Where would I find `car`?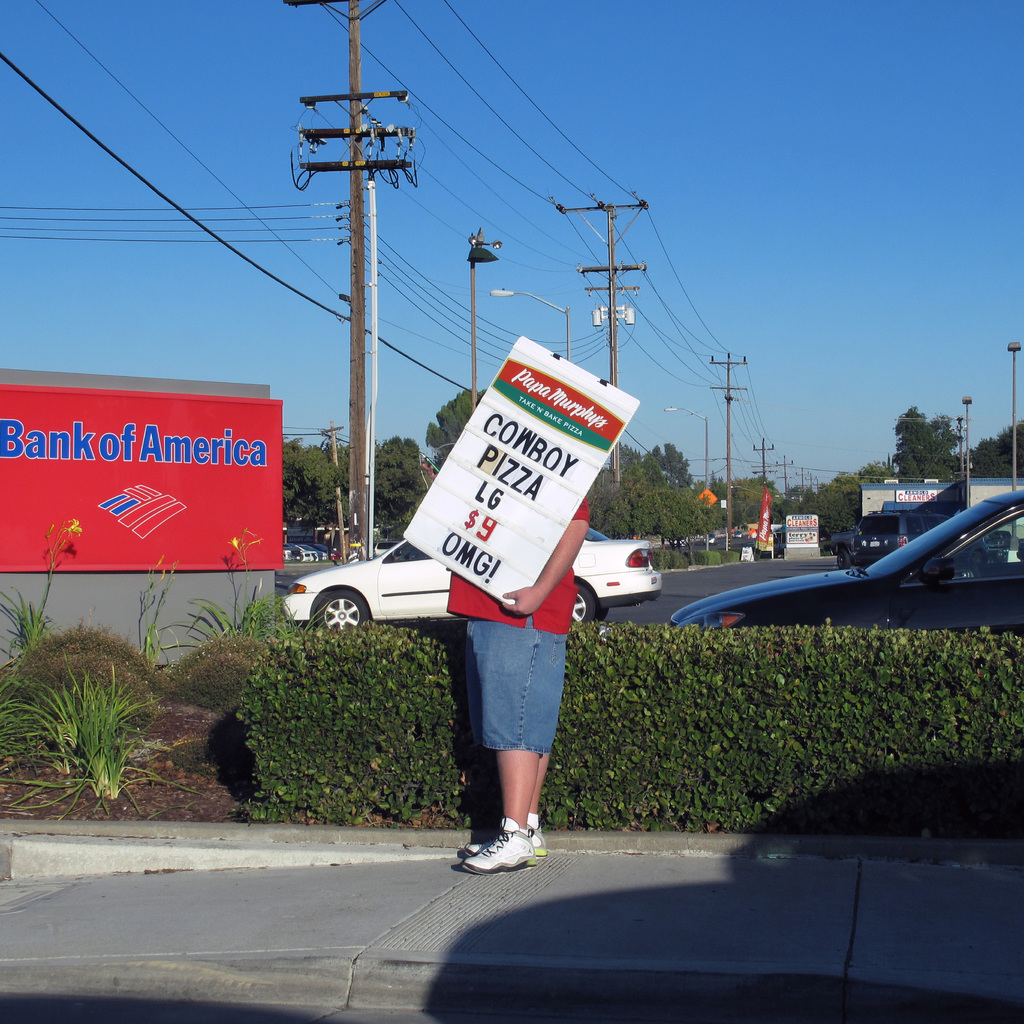
At x1=285, y1=524, x2=669, y2=634.
